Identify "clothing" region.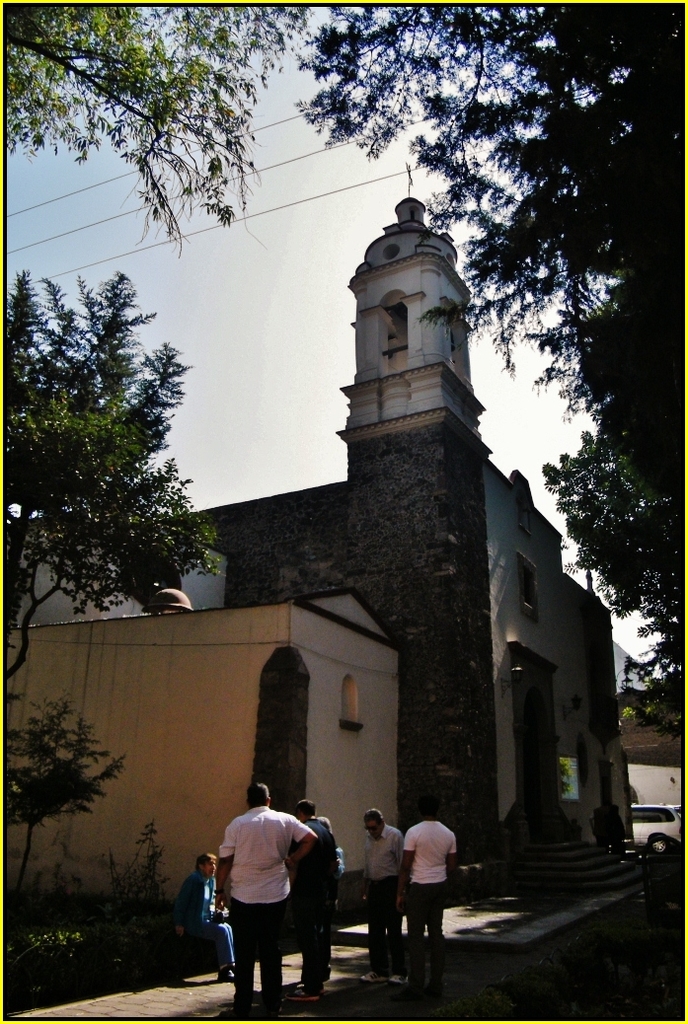
Region: left=178, top=879, right=227, bottom=955.
